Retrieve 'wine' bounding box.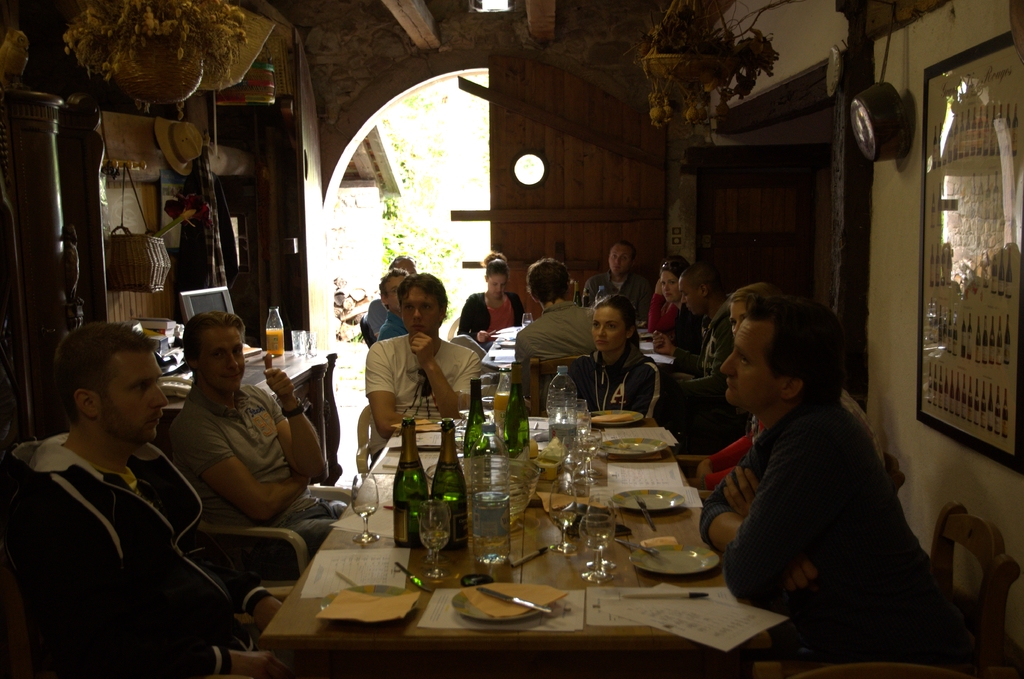
Bounding box: [585,528,609,551].
